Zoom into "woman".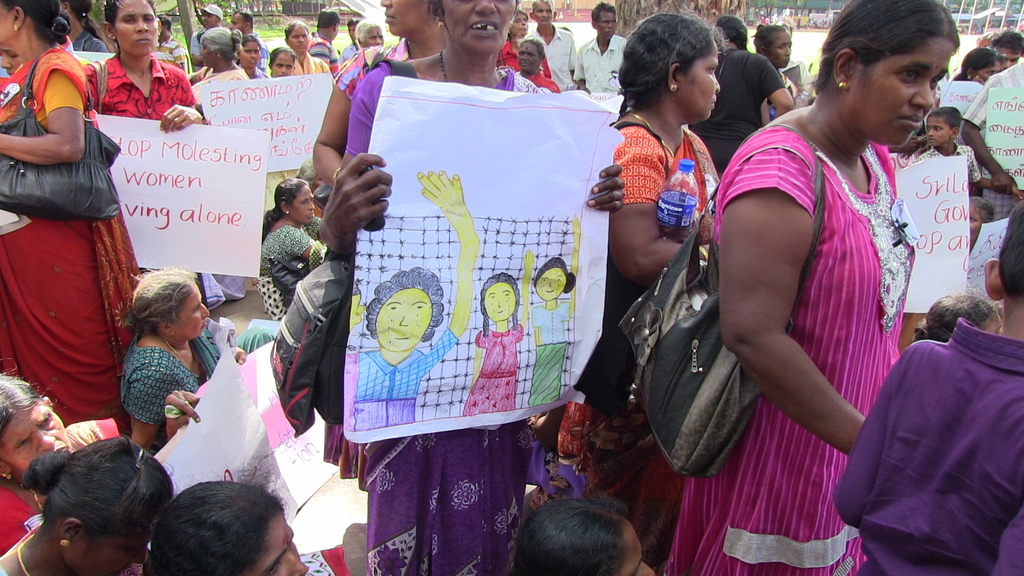
Zoom target: detection(263, 44, 292, 77).
